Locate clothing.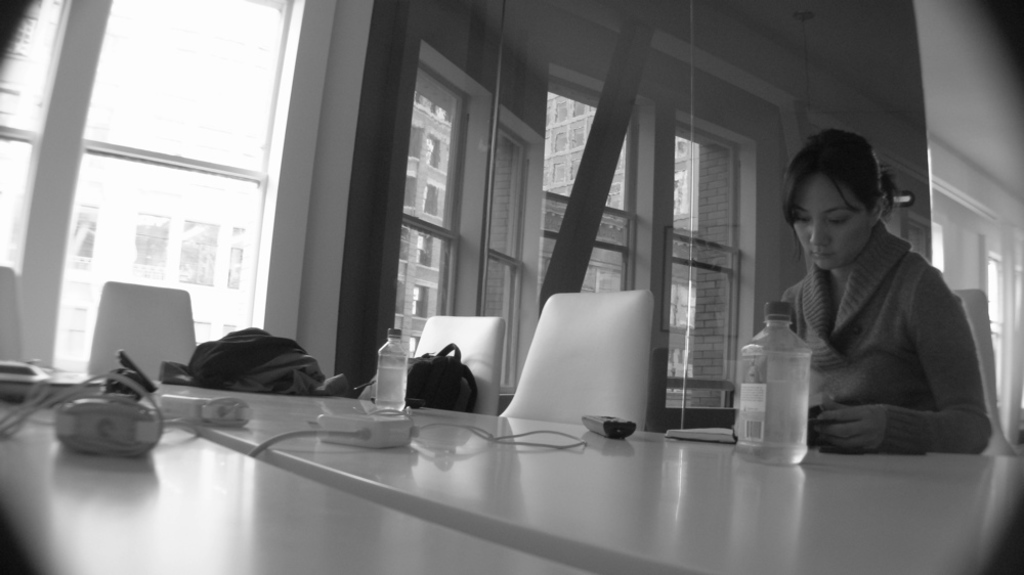
Bounding box: select_region(750, 180, 989, 470).
